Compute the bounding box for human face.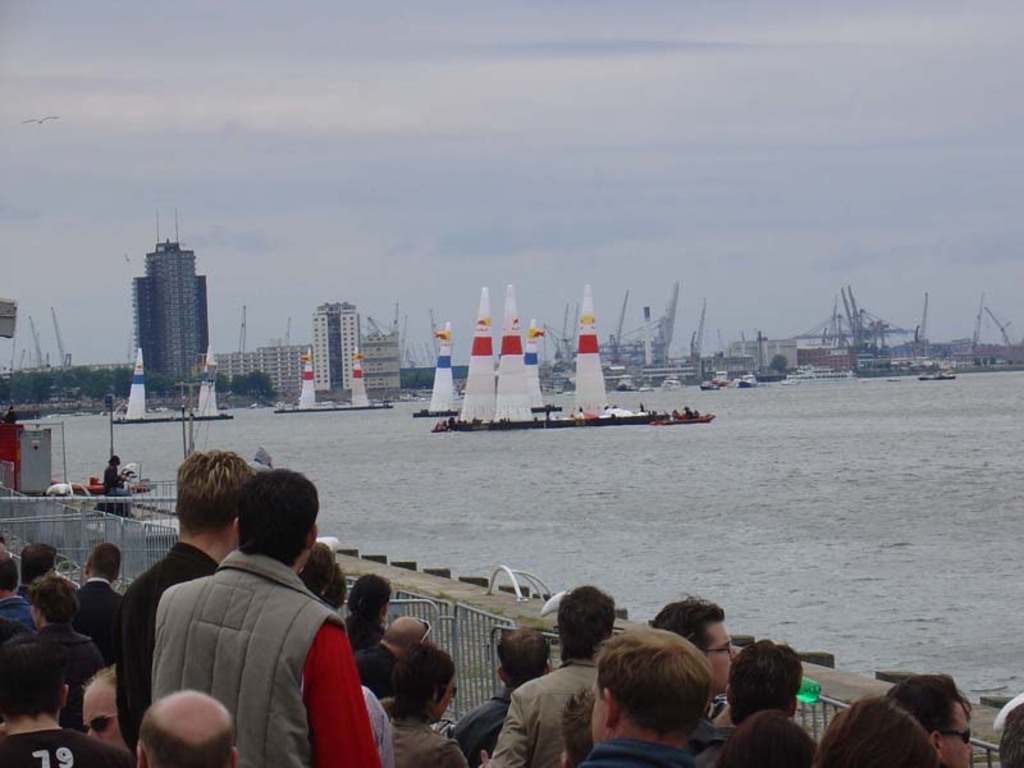
88:684:124:751.
